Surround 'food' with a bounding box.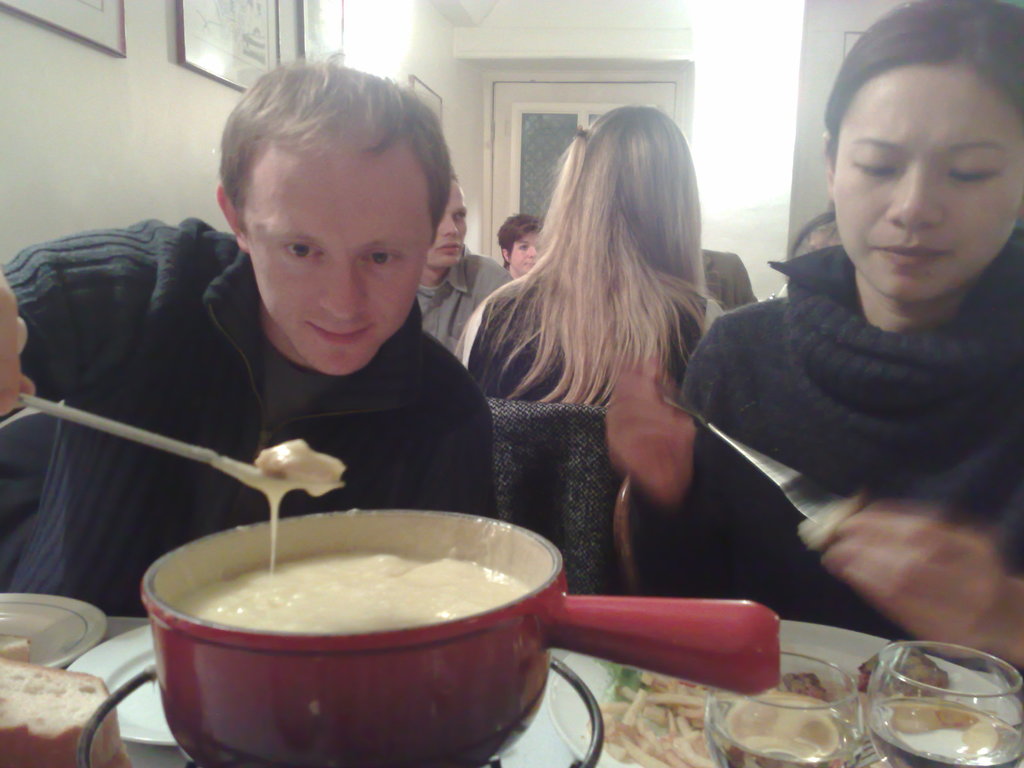
<box>170,513,547,676</box>.
